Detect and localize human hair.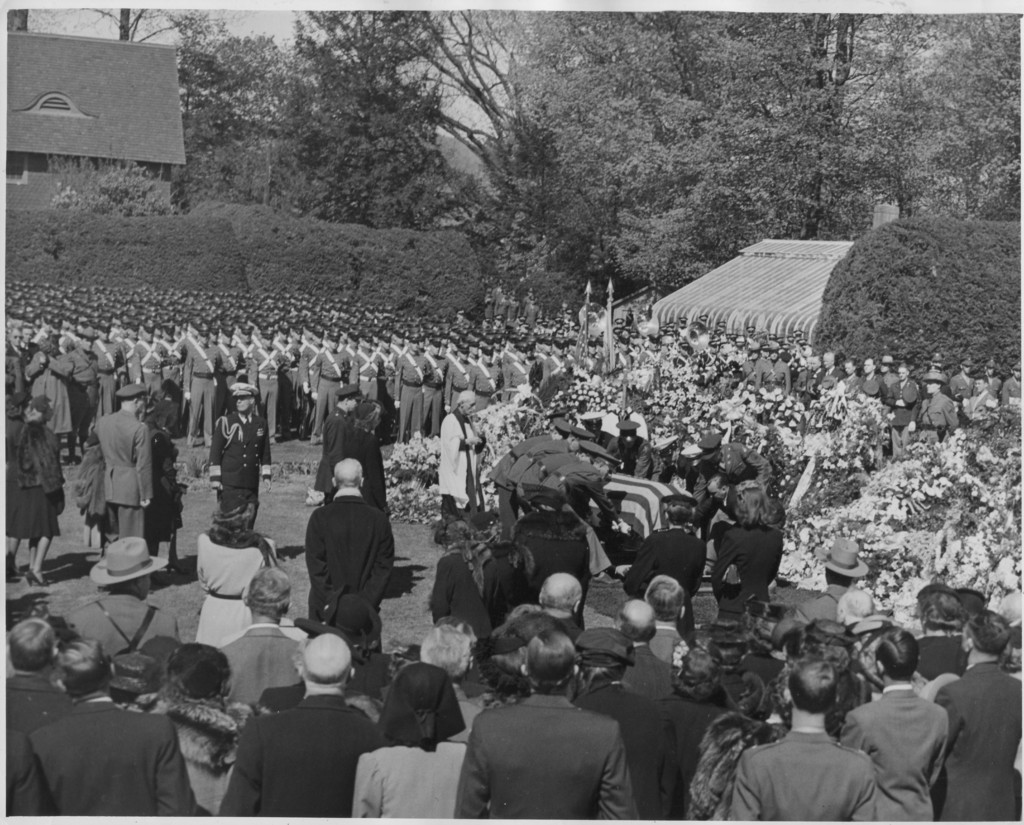
Localized at (659,501,693,529).
